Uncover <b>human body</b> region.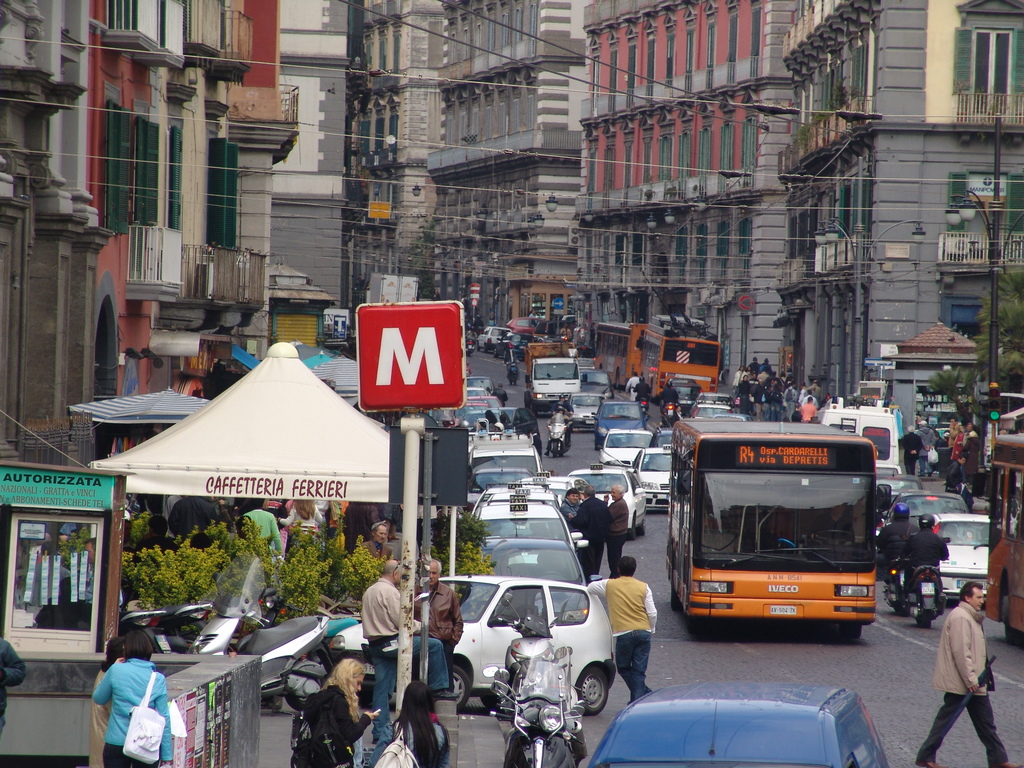
Uncovered: <bbox>407, 559, 463, 692</bbox>.
